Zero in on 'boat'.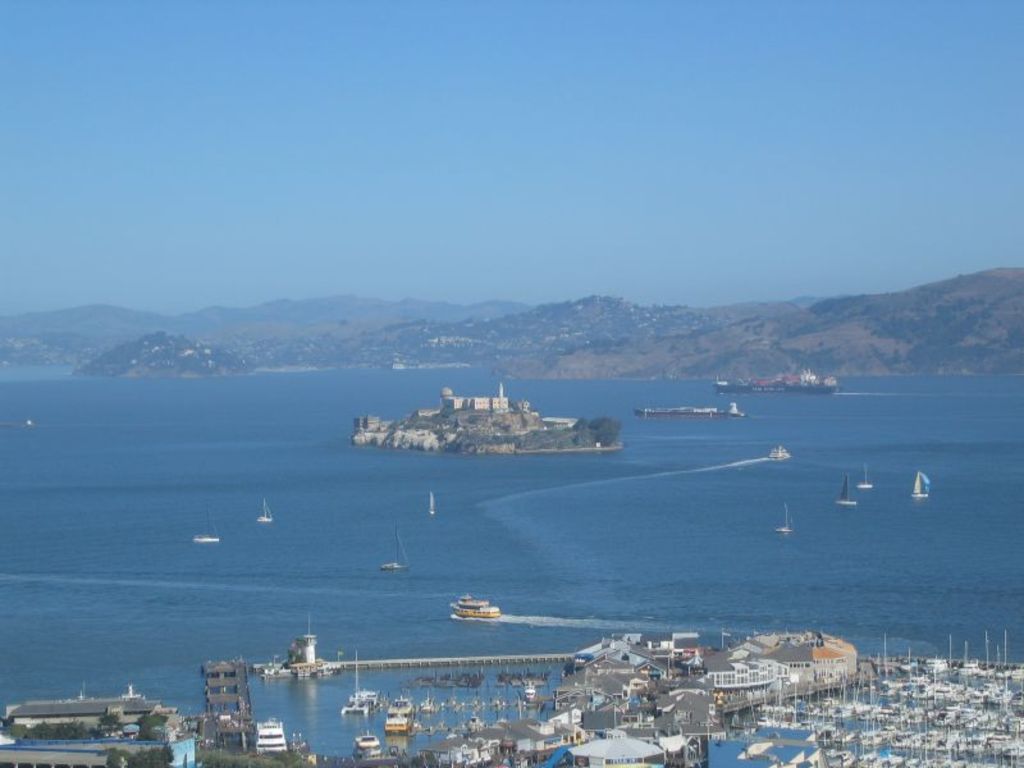
Zeroed in: Rect(430, 494, 433, 513).
